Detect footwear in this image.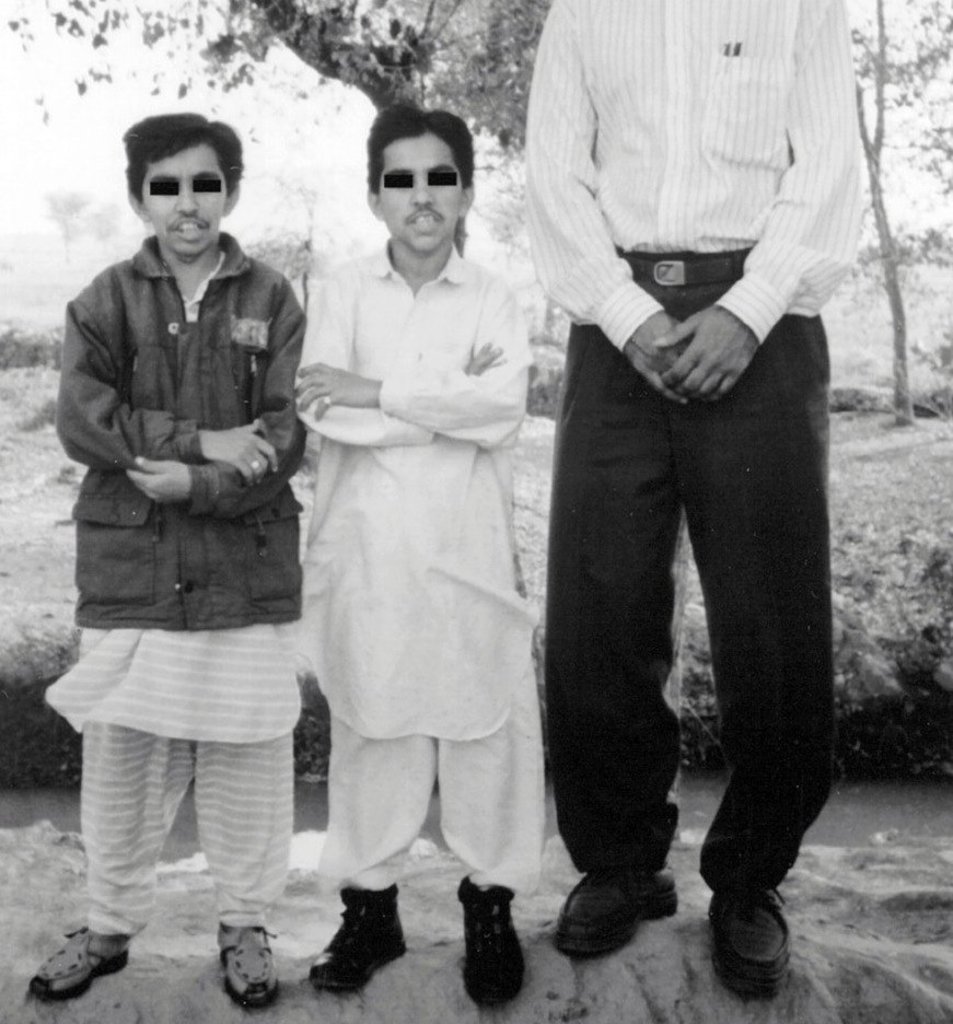
Detection: 710:882:793:998.
